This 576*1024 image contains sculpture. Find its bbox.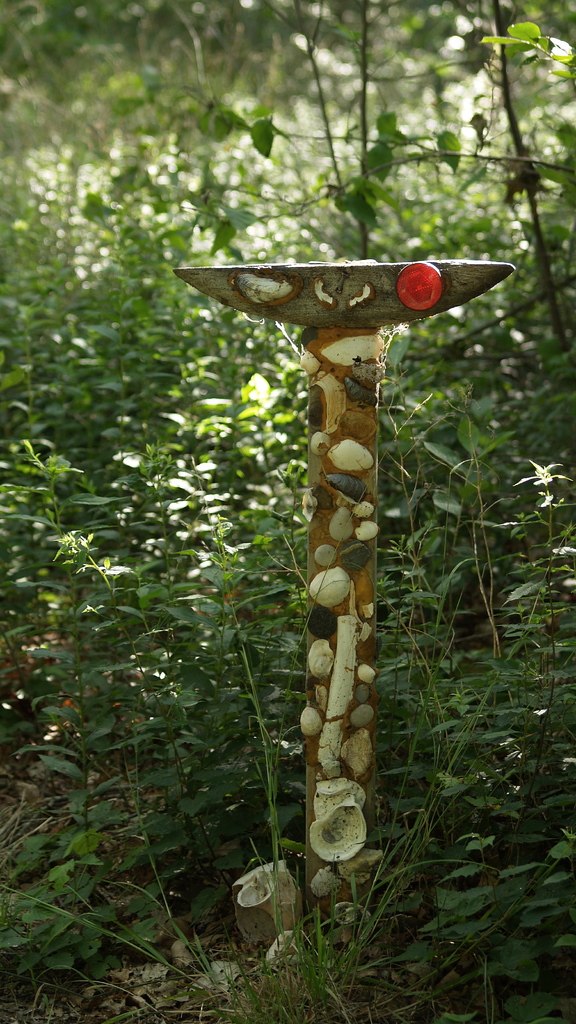
[x1=166, y1=222, x2=504, y2=914].
